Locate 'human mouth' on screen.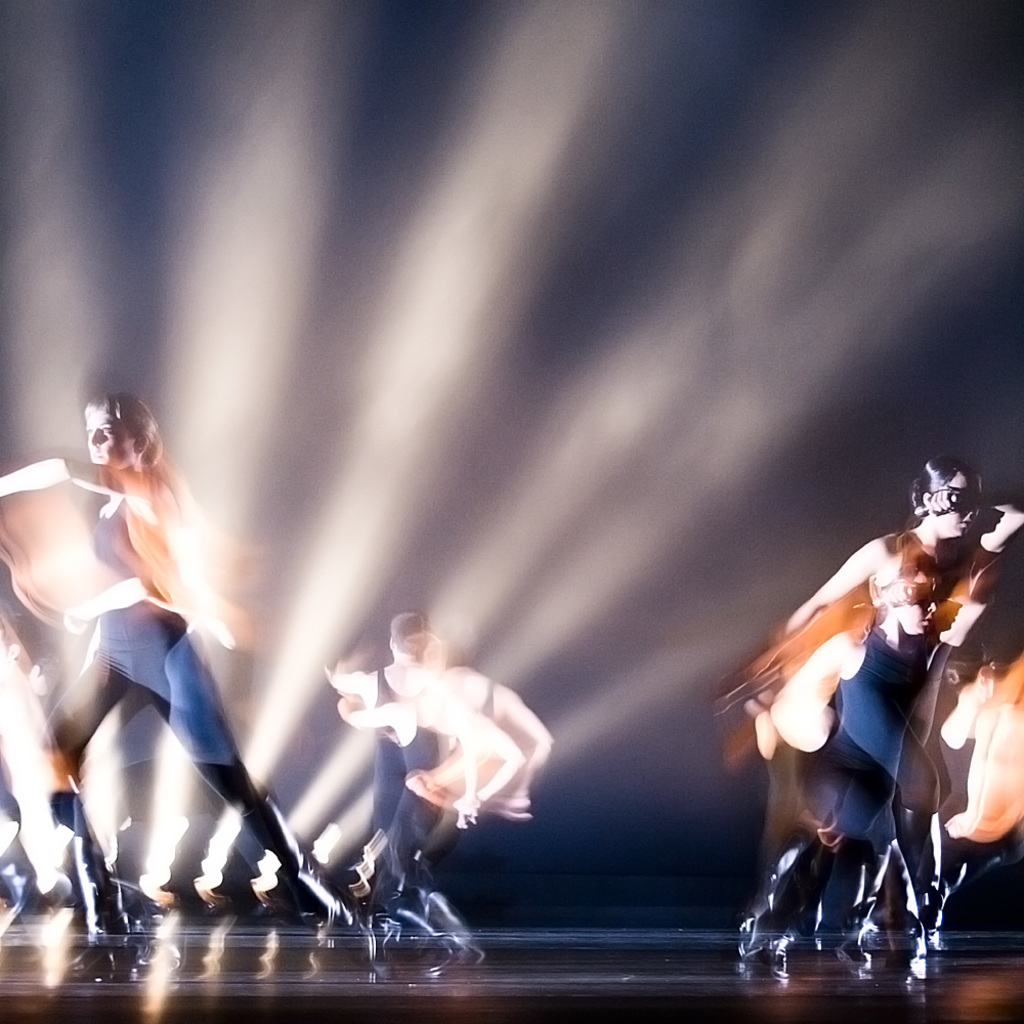
On screen at detection(955, 515, 972, 527).
